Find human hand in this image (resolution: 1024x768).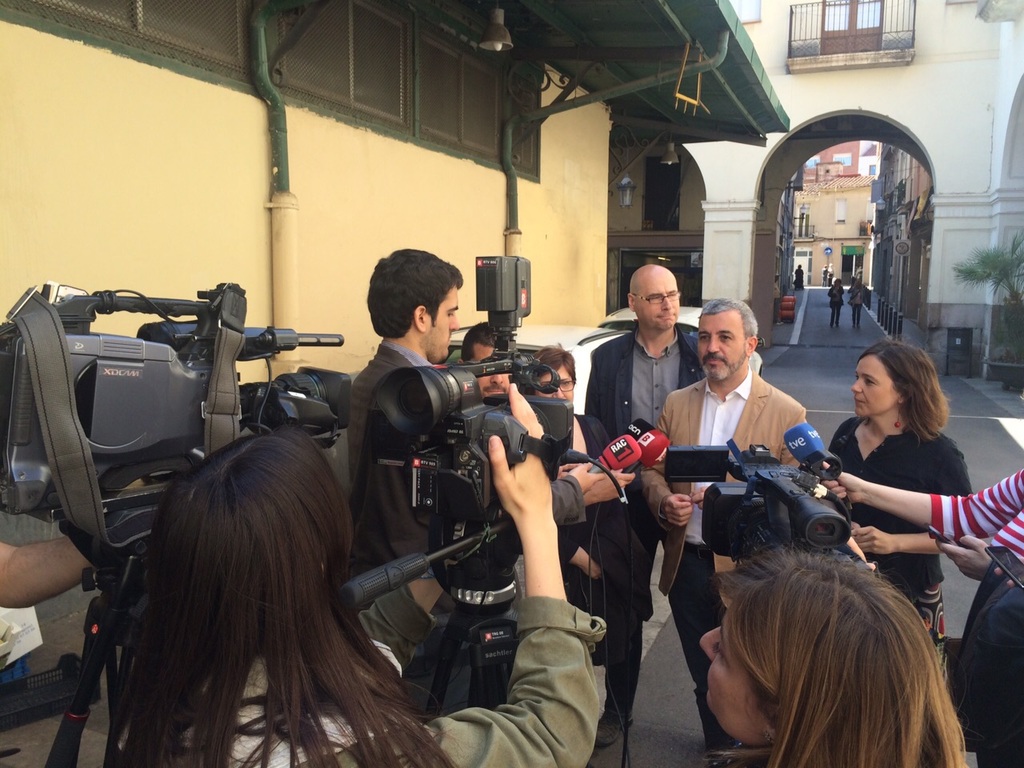
box(686, 486, 708, 507).
